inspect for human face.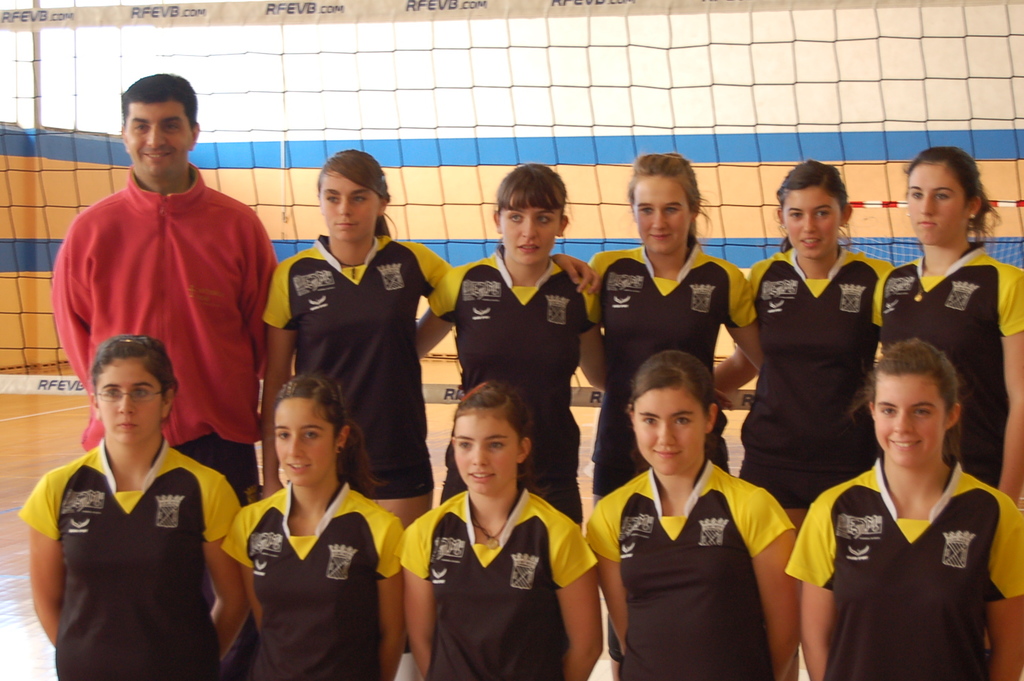
Inspection: 501,202,558,266.
